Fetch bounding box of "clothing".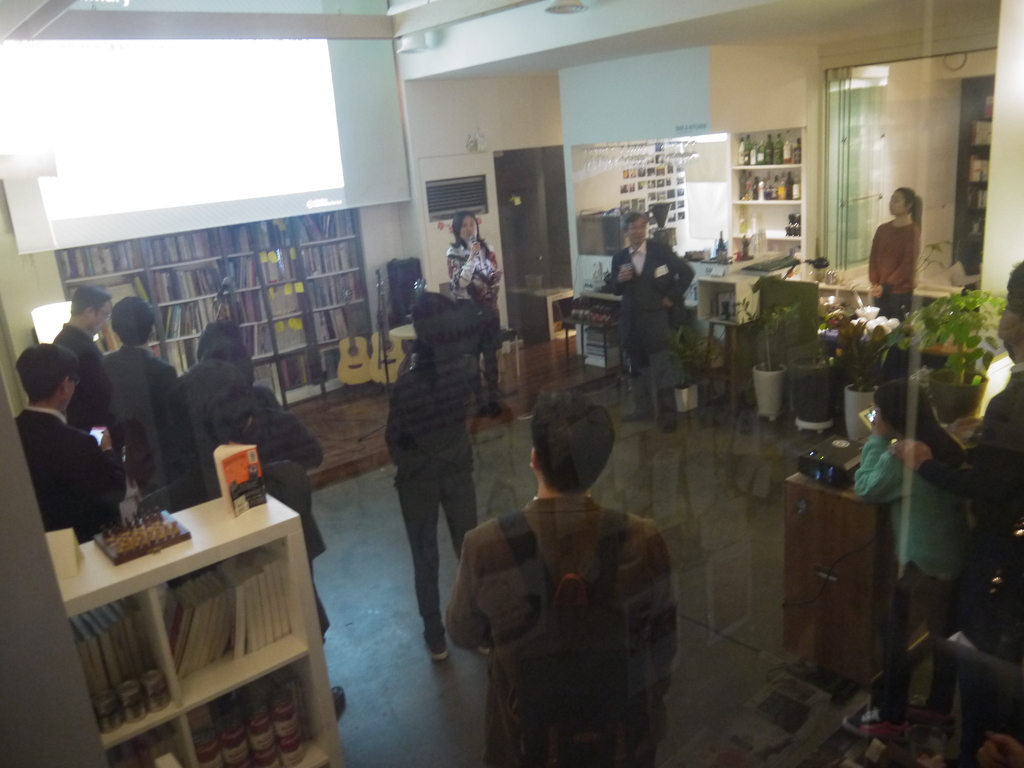
Bbox: (388,356,467,640).
